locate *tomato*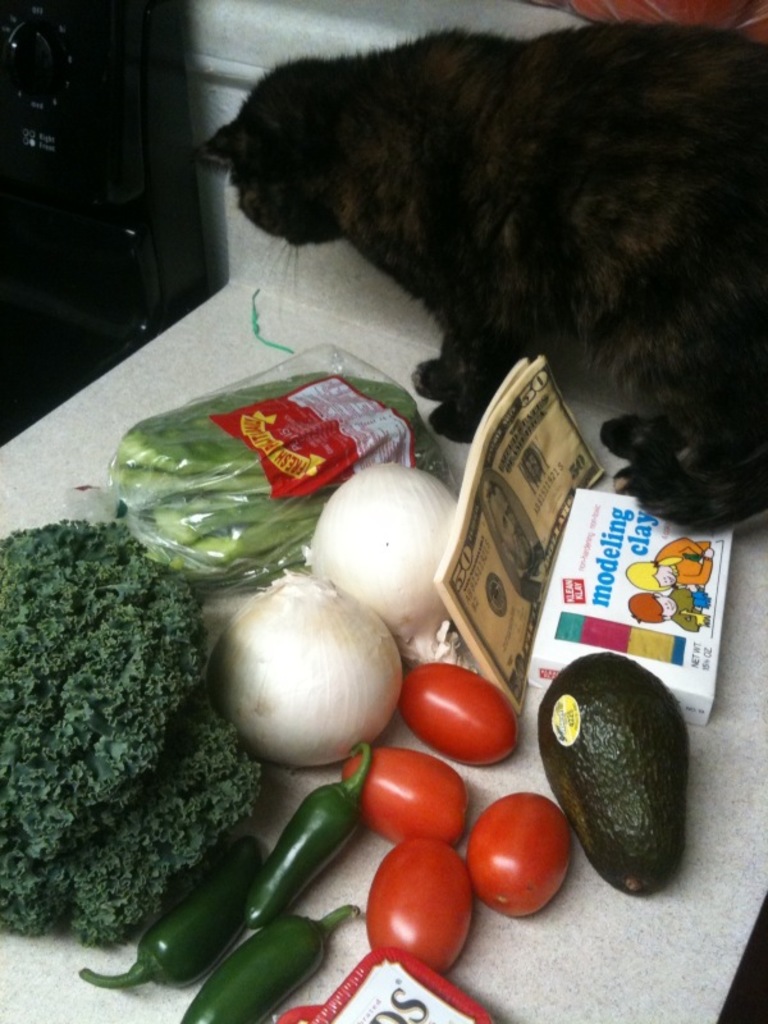
bbox=(365, 833, 476, 963)
